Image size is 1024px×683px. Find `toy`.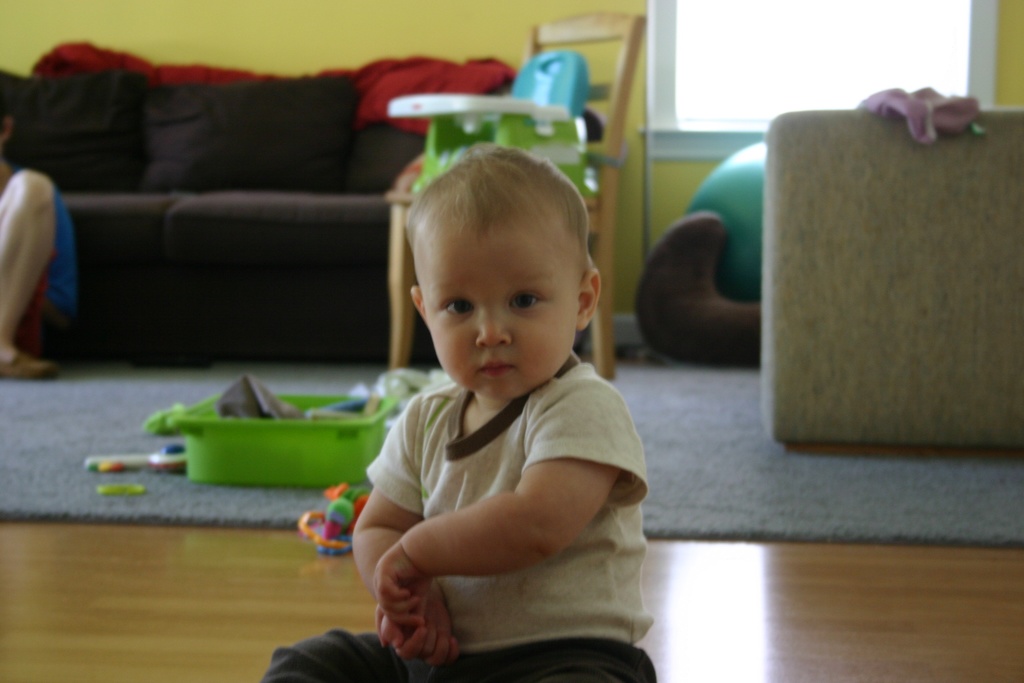
left=299, top=485, right=356, bottom=586.
